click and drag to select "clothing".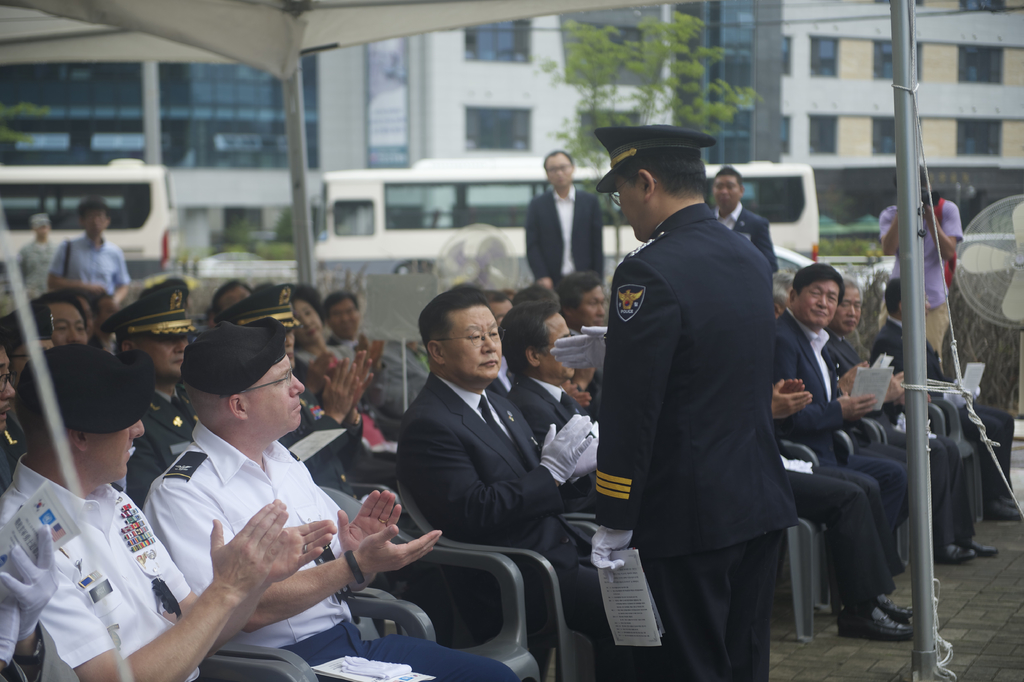
Selection: crop(871, 312, 1014, 504).
